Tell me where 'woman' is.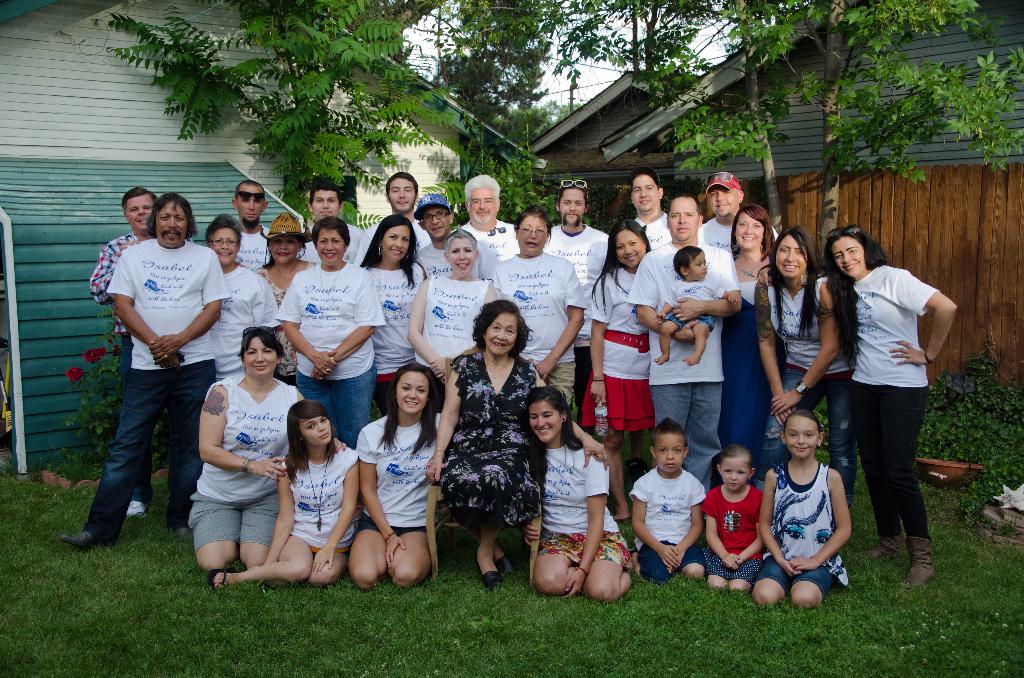
'woman' is at box(424, 299, 618, 589).
